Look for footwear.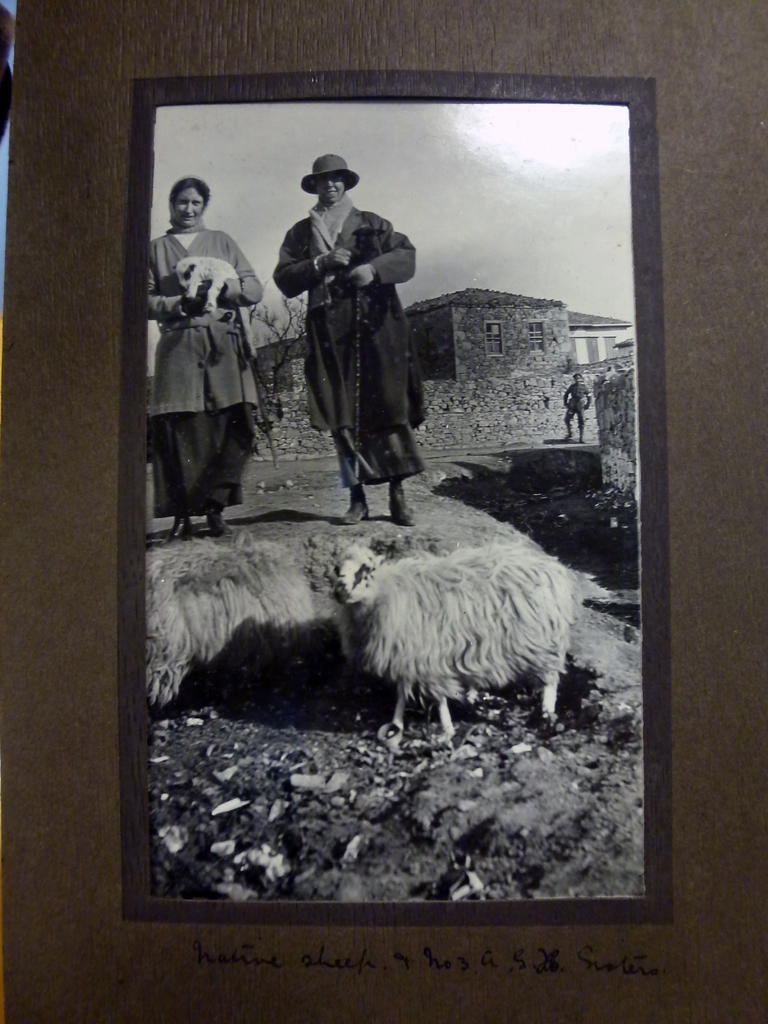
Found: [left=343, top=500, right=374, bottom=527].
